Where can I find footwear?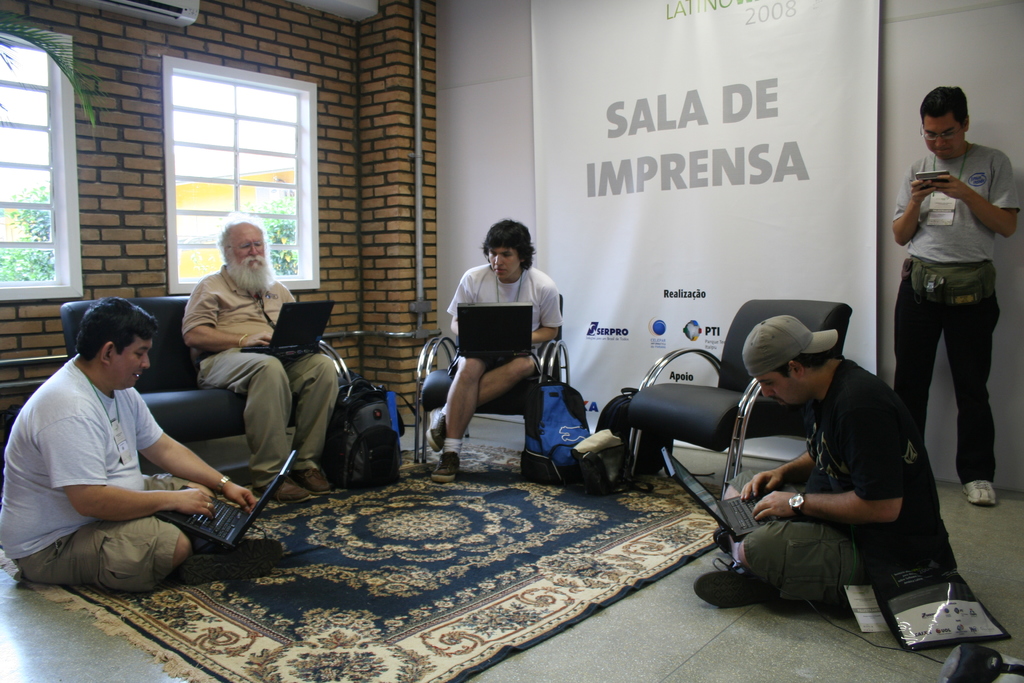
You can find it at bbox=(427, 407, 448, 450).
